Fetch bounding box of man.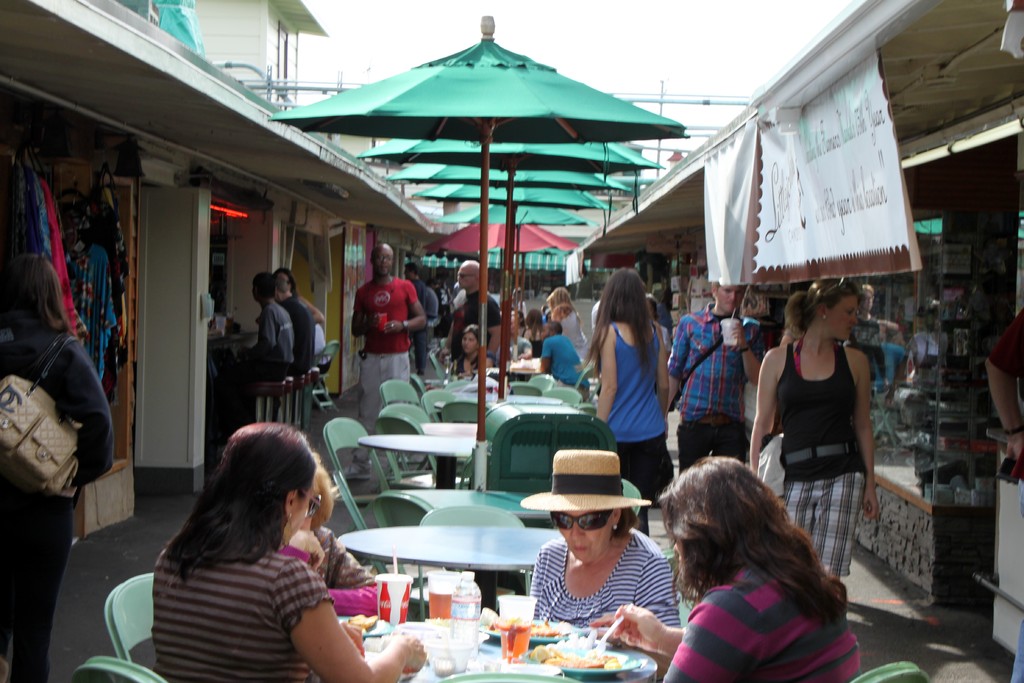
Bbox: Rect(439, 256, 506, 374).
